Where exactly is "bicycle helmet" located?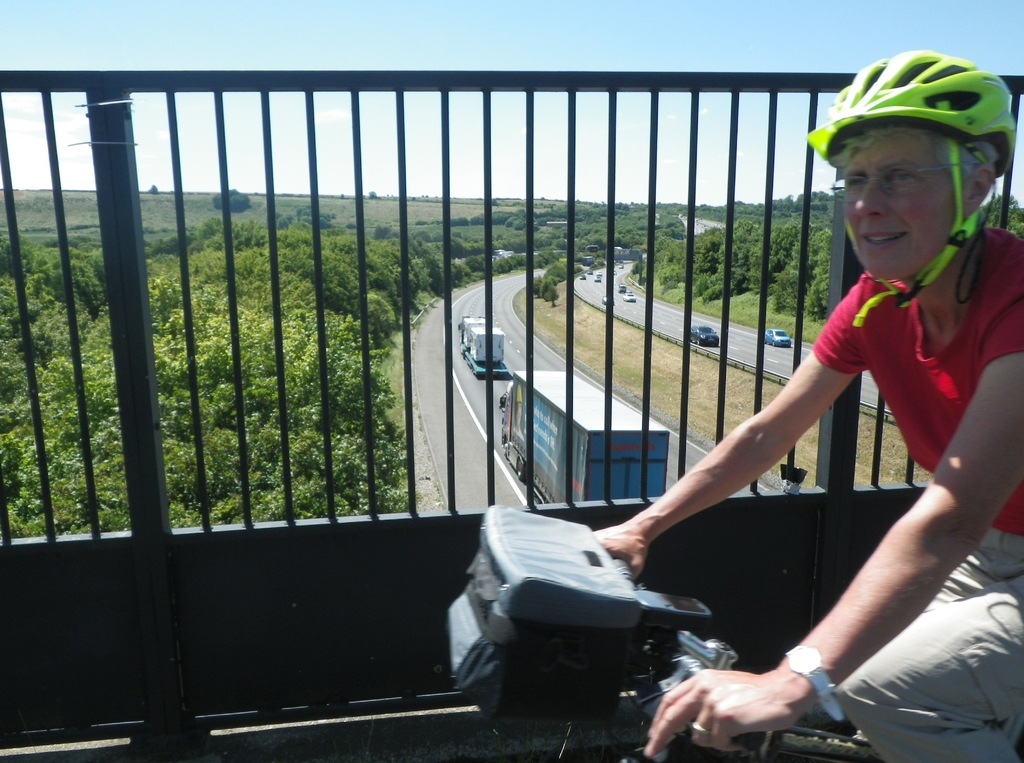
Its bounding box is {"x1": 806, "y1": 52, "x2": 1008, "y2": 321}.
